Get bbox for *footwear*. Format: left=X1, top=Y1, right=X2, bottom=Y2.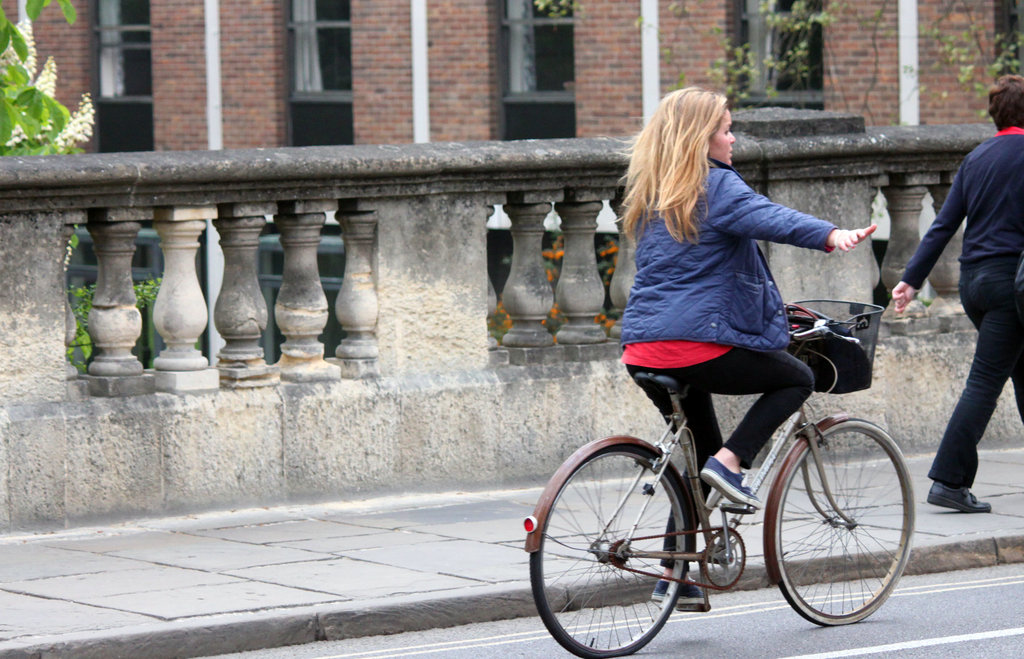
left=929, top=484, right=997, bottom=514.
